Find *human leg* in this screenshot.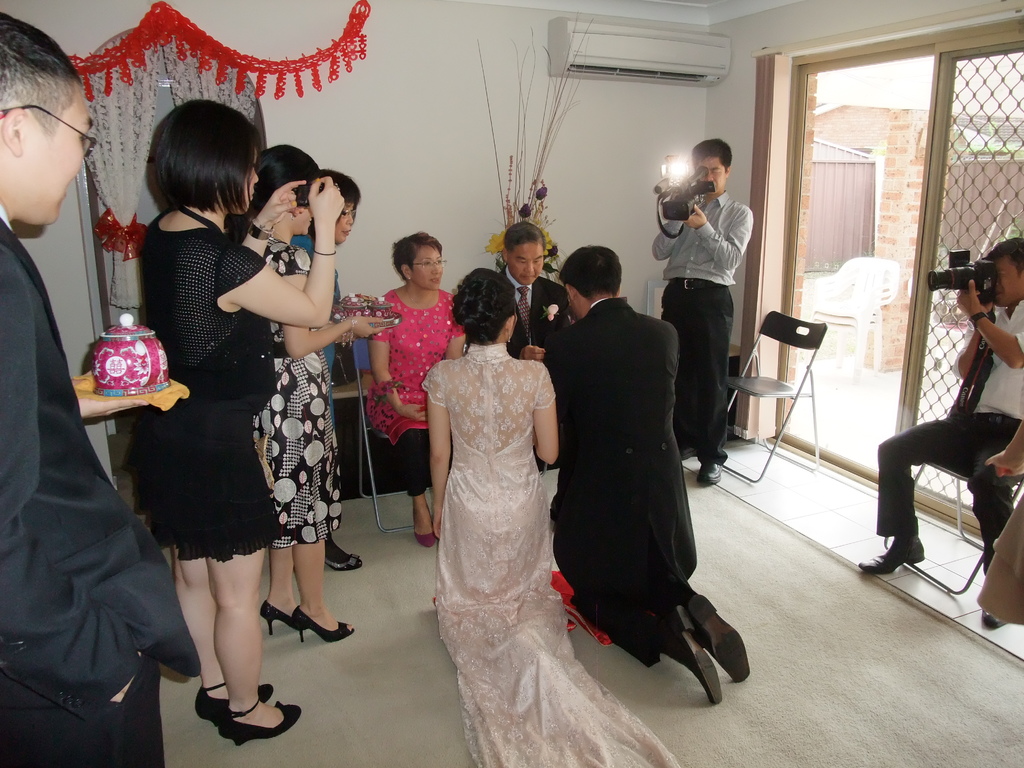
The bounding box for *human leg* is 329/531/362/572.
